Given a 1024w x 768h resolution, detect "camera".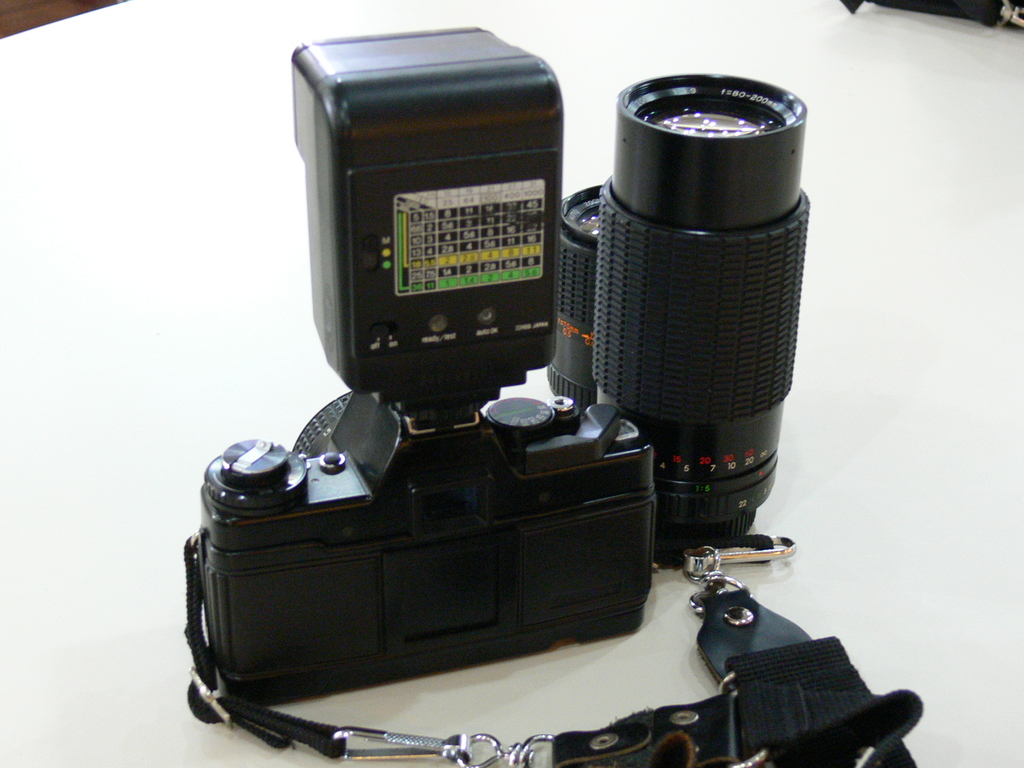
Rect(557, 162, 610, 405).
